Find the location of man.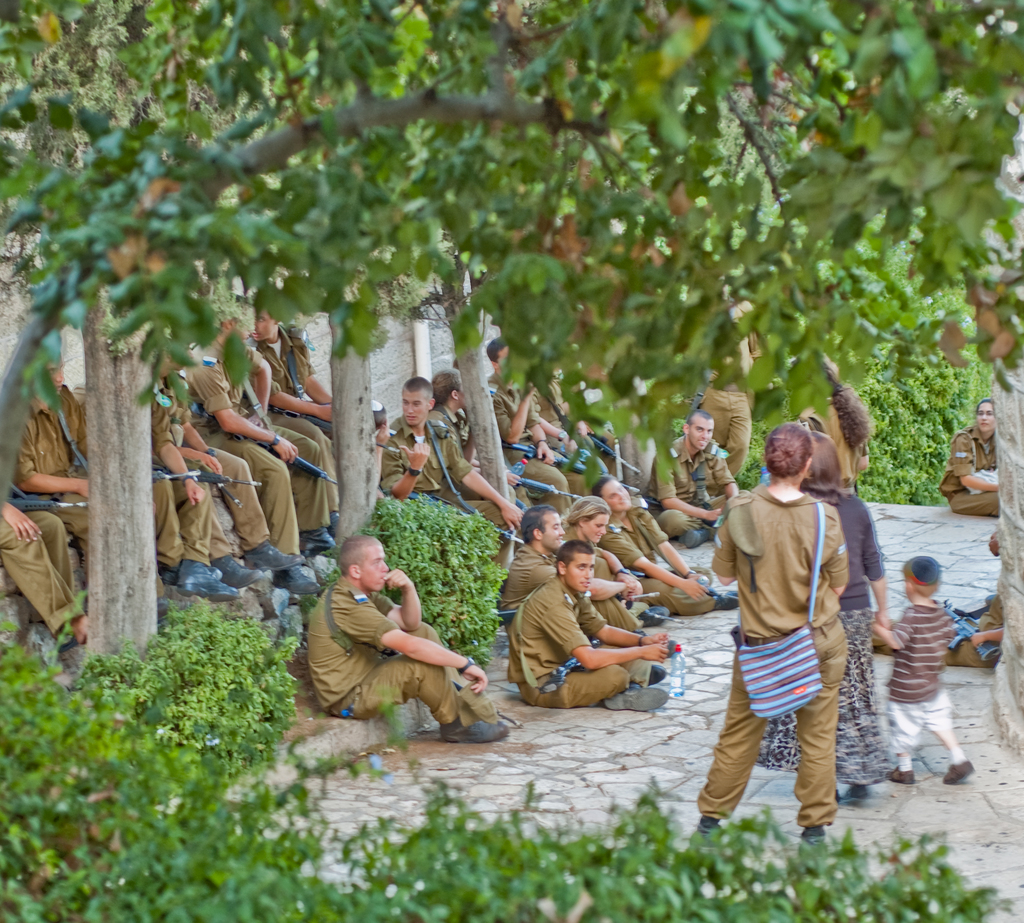
Location: <box>495,502,647,663</box>.
